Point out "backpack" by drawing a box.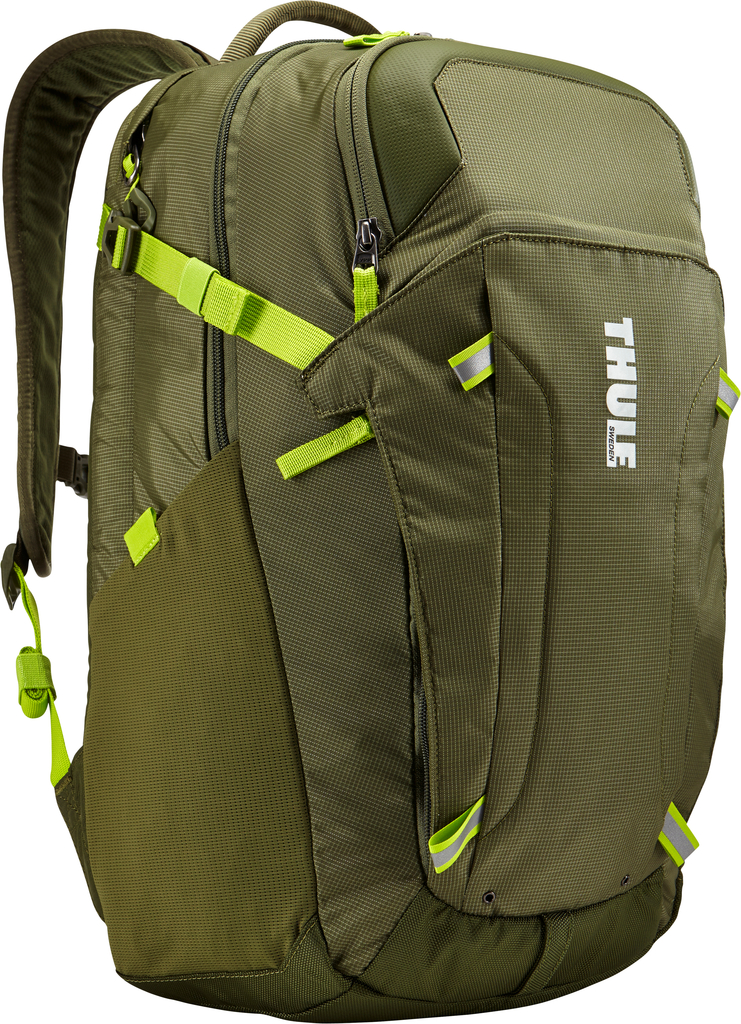
10,4,739,1023.
